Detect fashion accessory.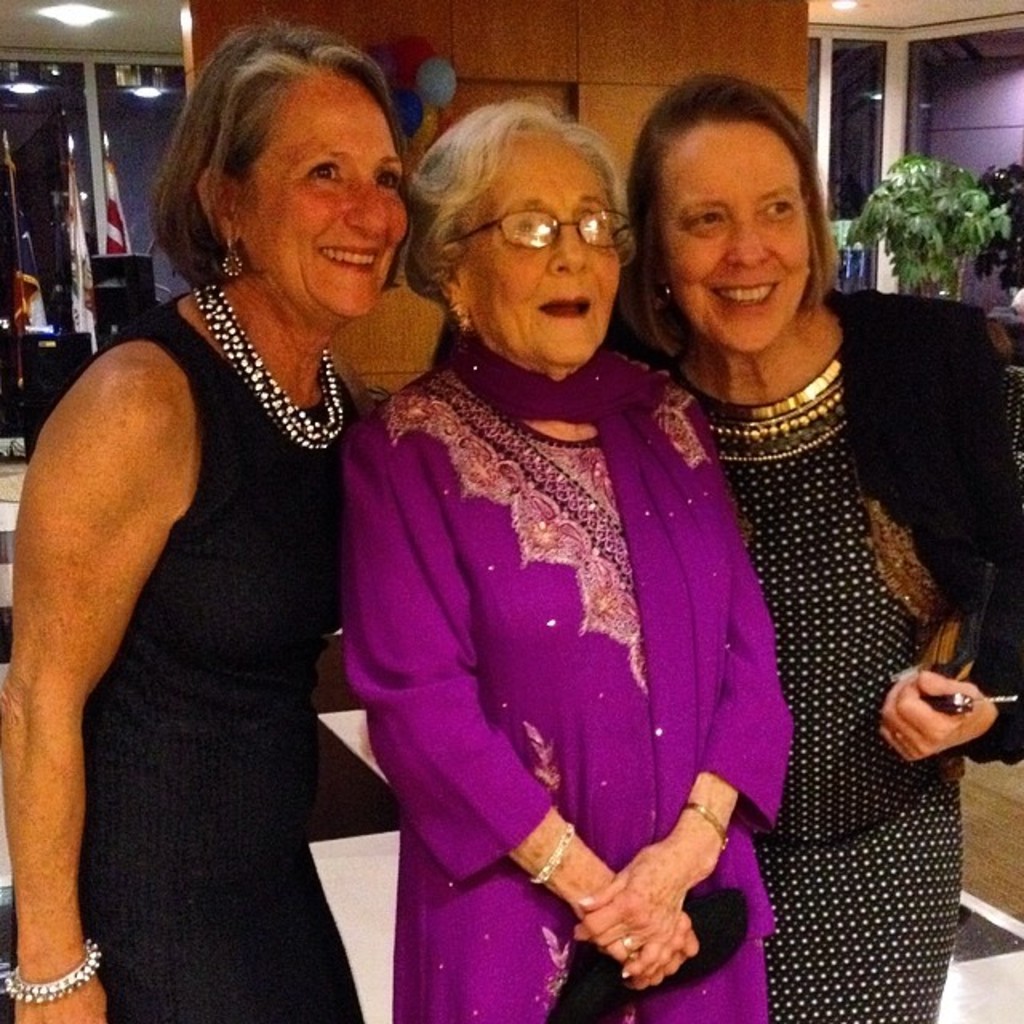
Detected at [x1=920, y1=560, x2=992, y2=680].
